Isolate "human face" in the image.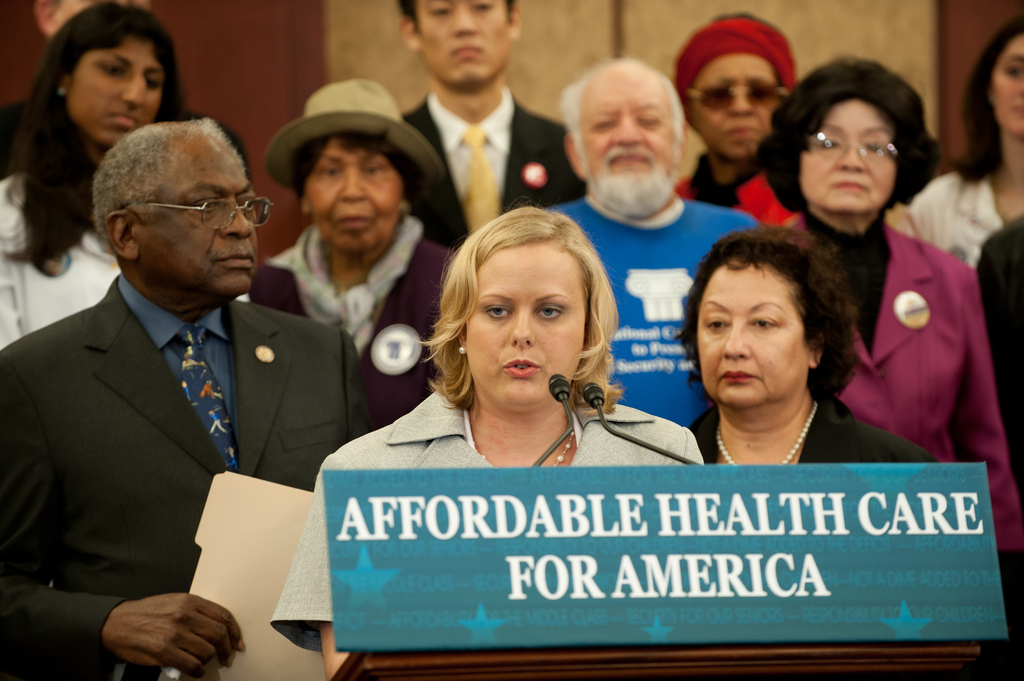
Isolated region: 63/36/168/147.
